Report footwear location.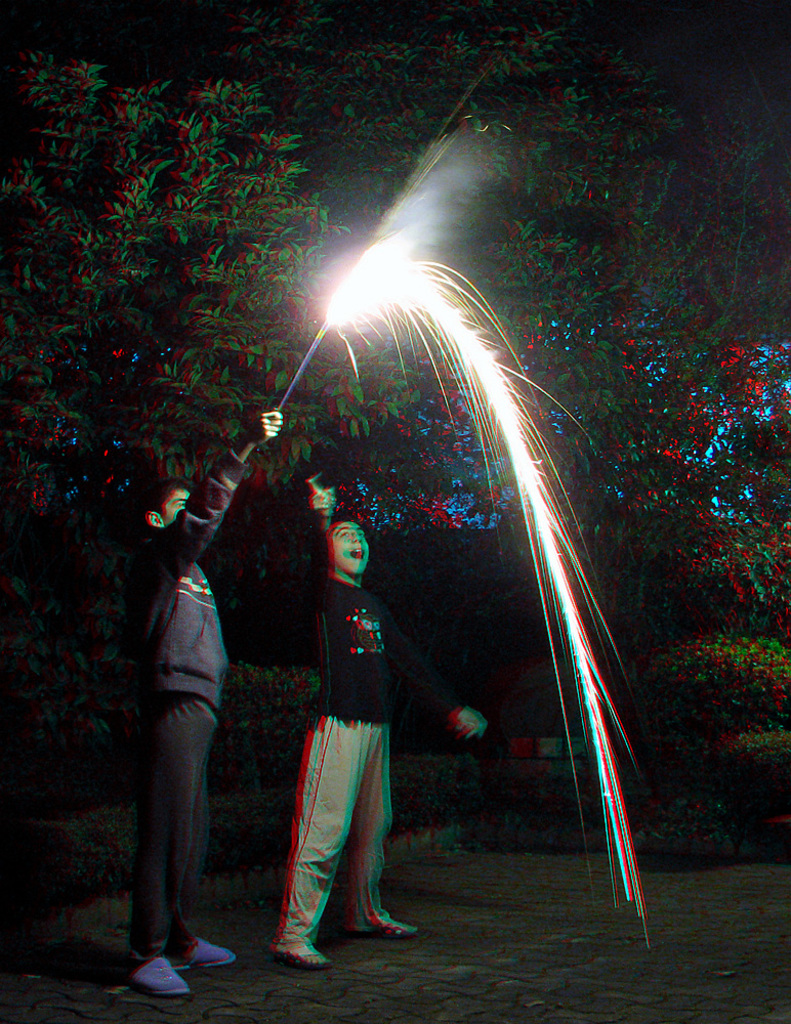
Report: 129 951 180 996.
